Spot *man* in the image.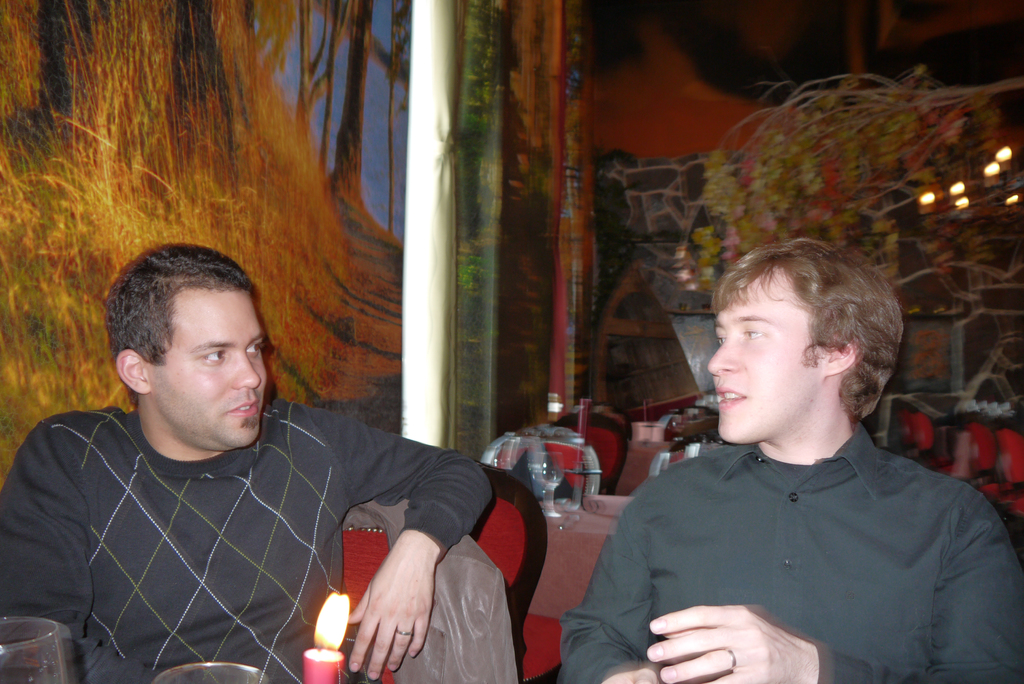
*man* found at 579,205,1023,683.
